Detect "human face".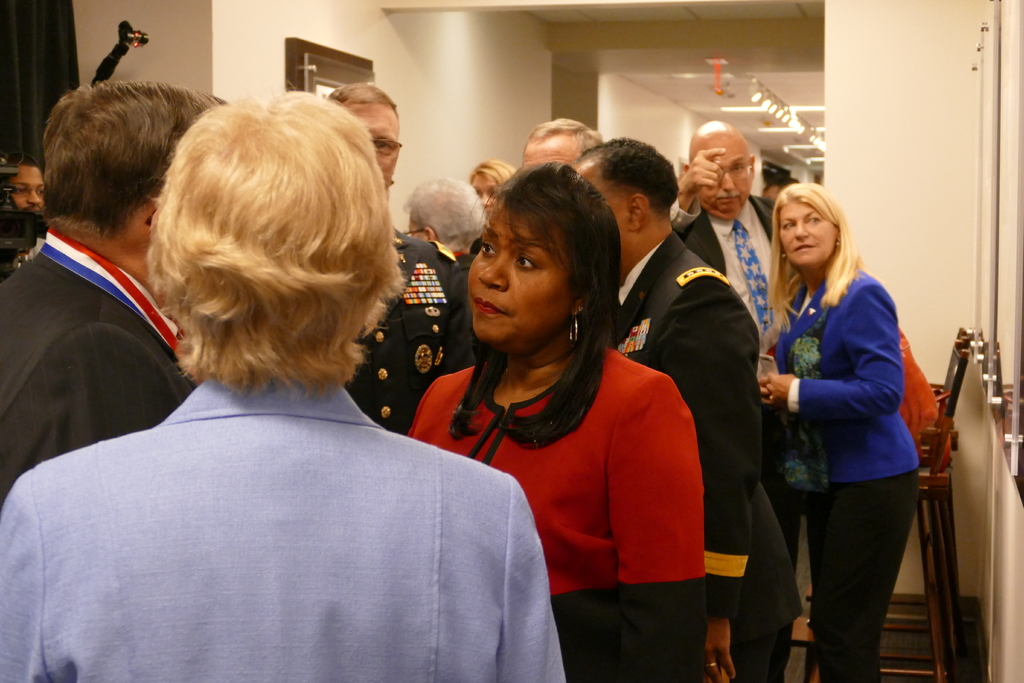
Detected at bbox=(468, 206, 575, 343).
